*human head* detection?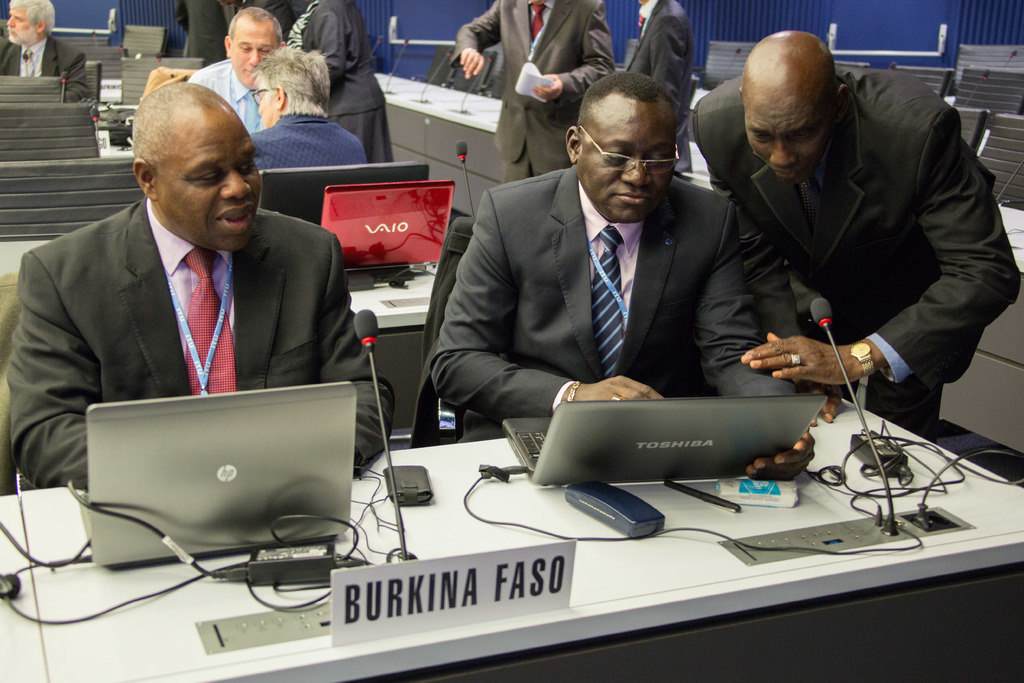
region(737, 29, 848, 185)
